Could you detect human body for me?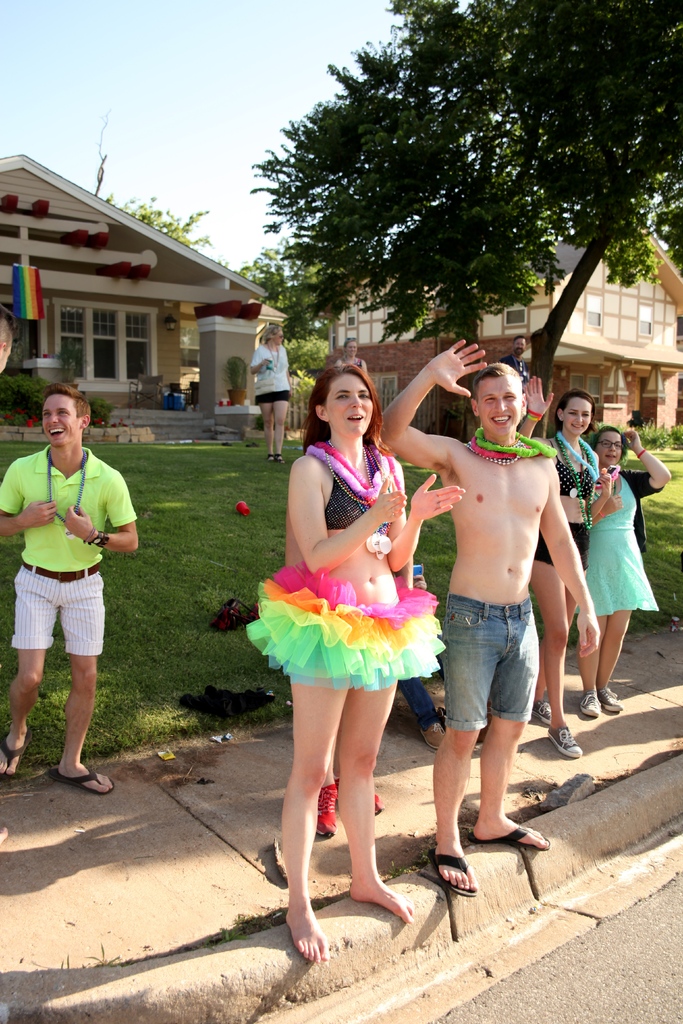
Detection result: box(250, 340, 292, 462).
